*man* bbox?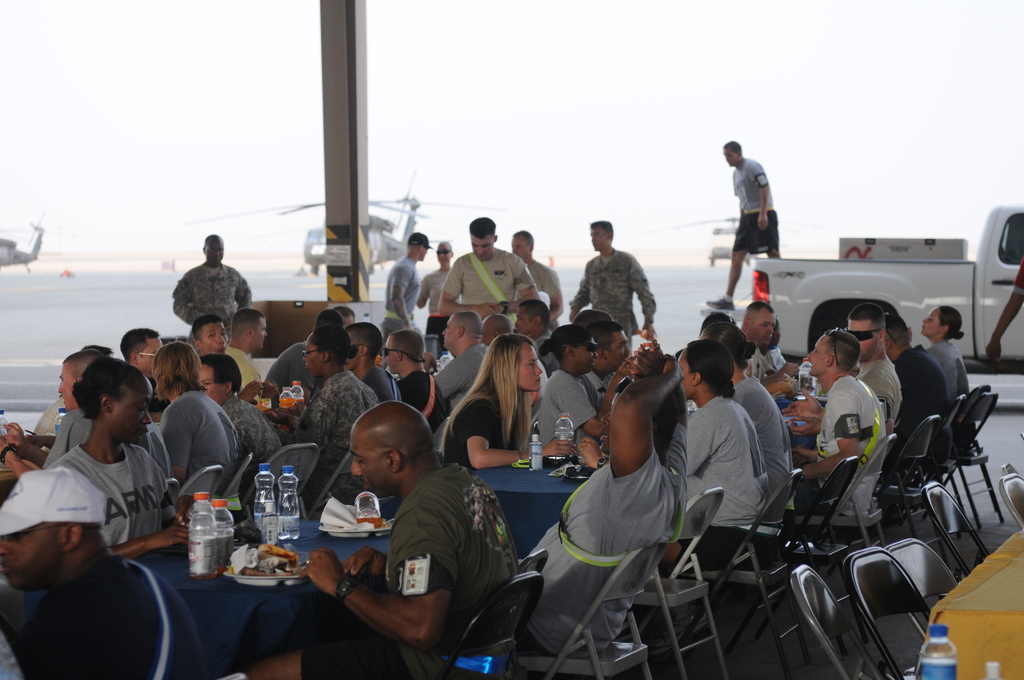
(781, 327, 879, 513)
